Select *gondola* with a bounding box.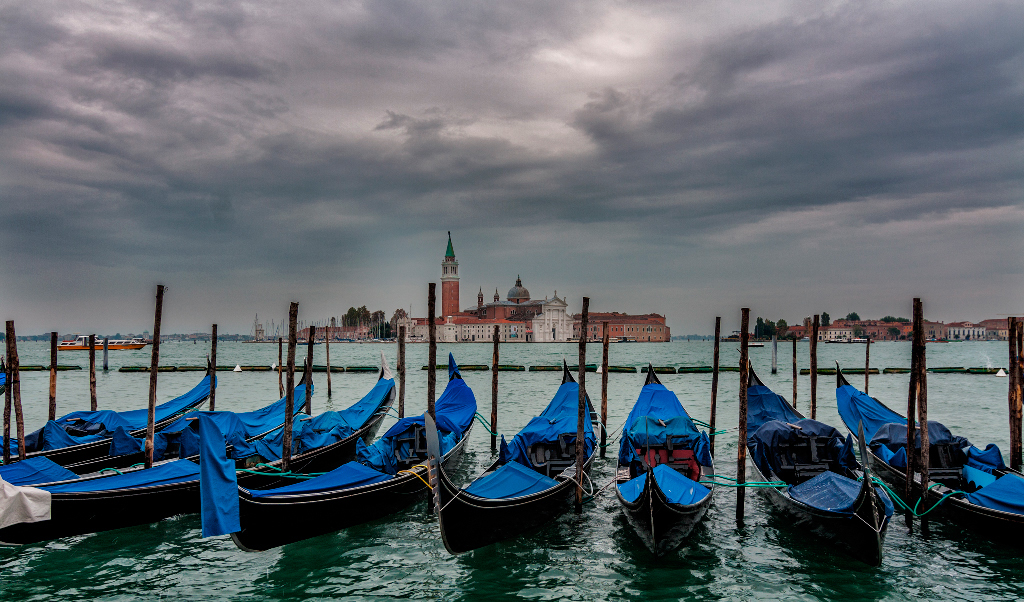
423 353 604 568.
